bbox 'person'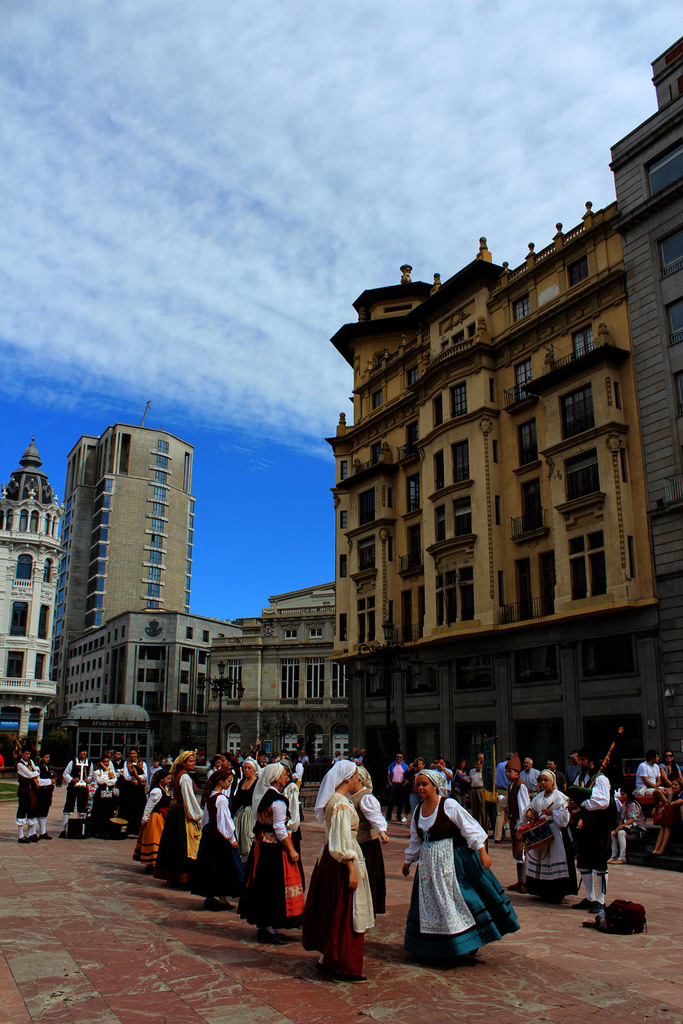
l=35, t=751, r=60, b=839
